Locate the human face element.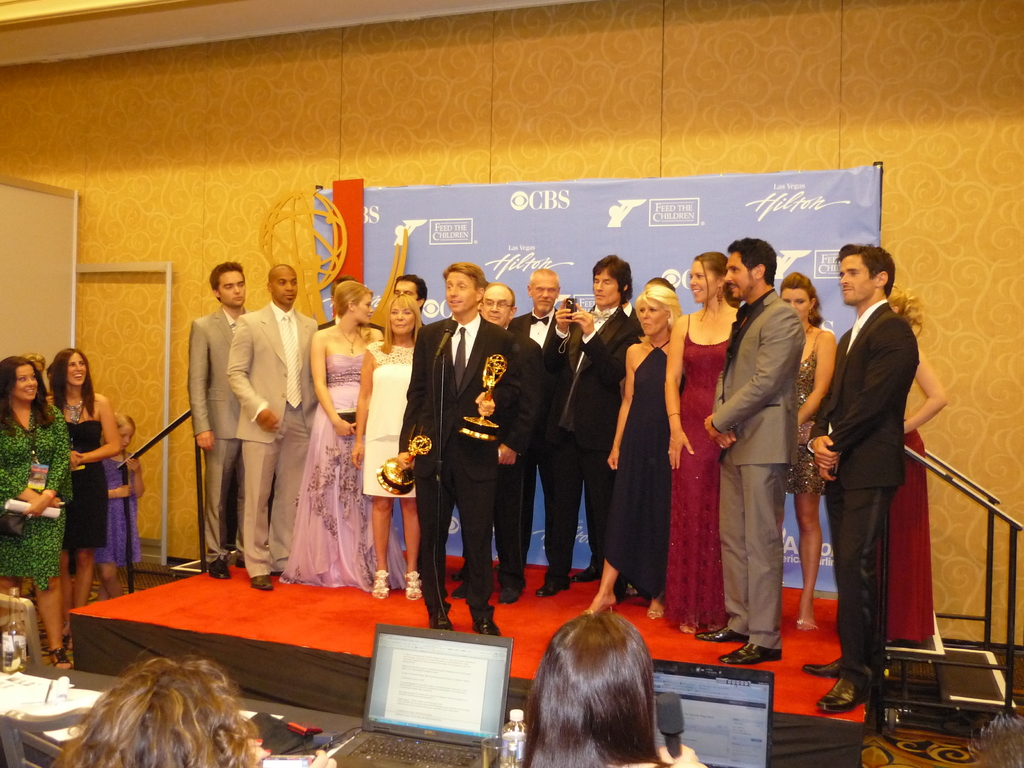
Element bbox: <bbox>220, 273, 245, 308</bbox>.
